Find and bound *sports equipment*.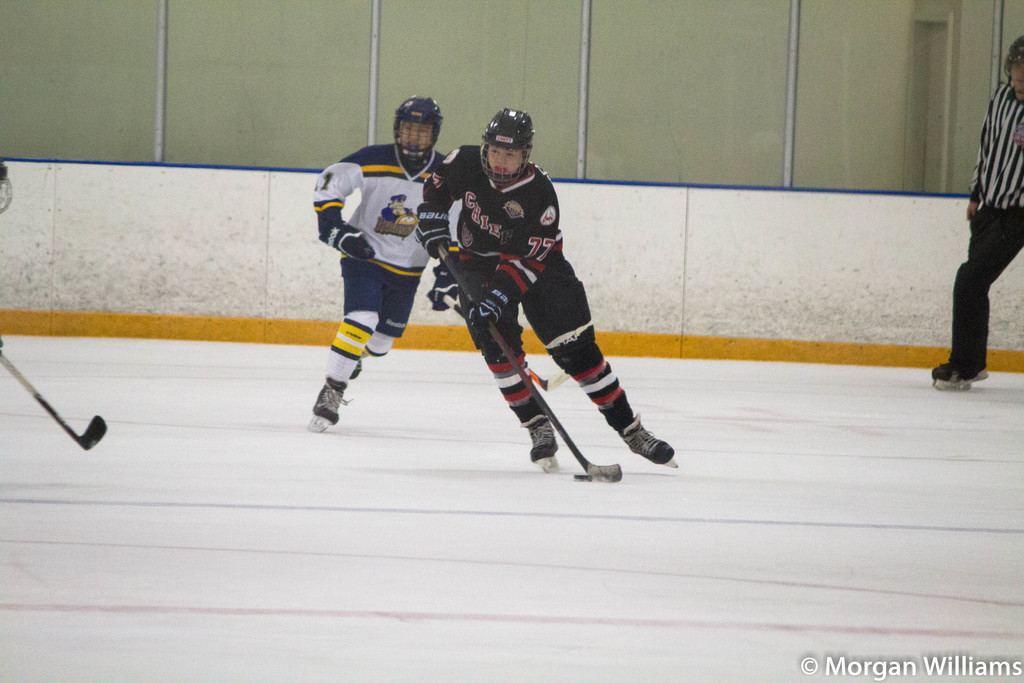
Bound: region(428, 259, 460, 313).
